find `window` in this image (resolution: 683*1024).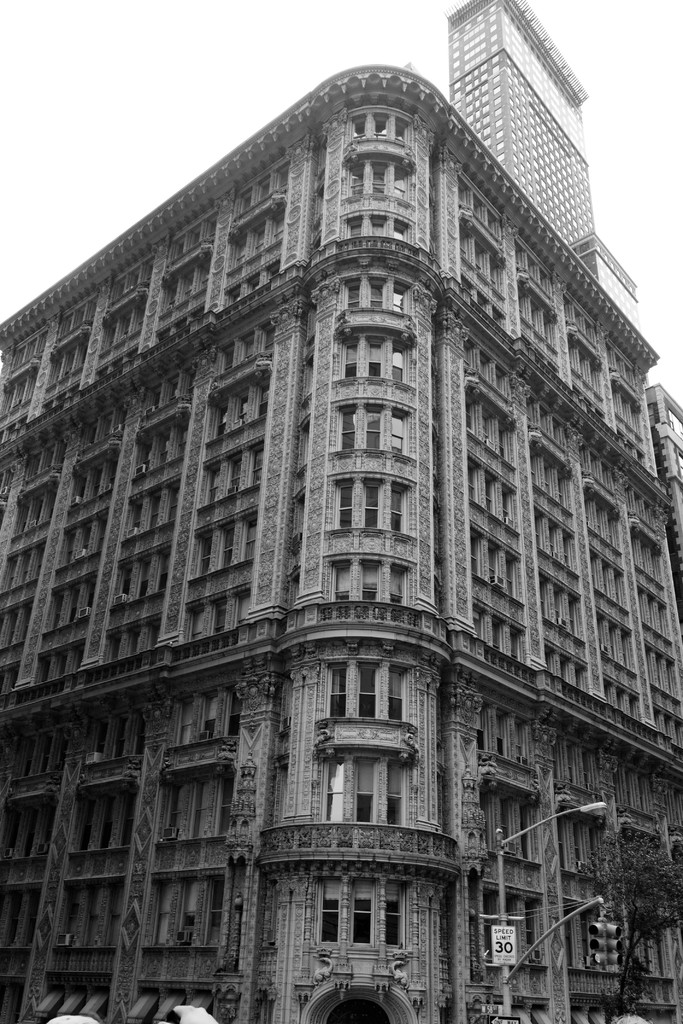
[x1=198, y1=438, x2=265, y2=512].
